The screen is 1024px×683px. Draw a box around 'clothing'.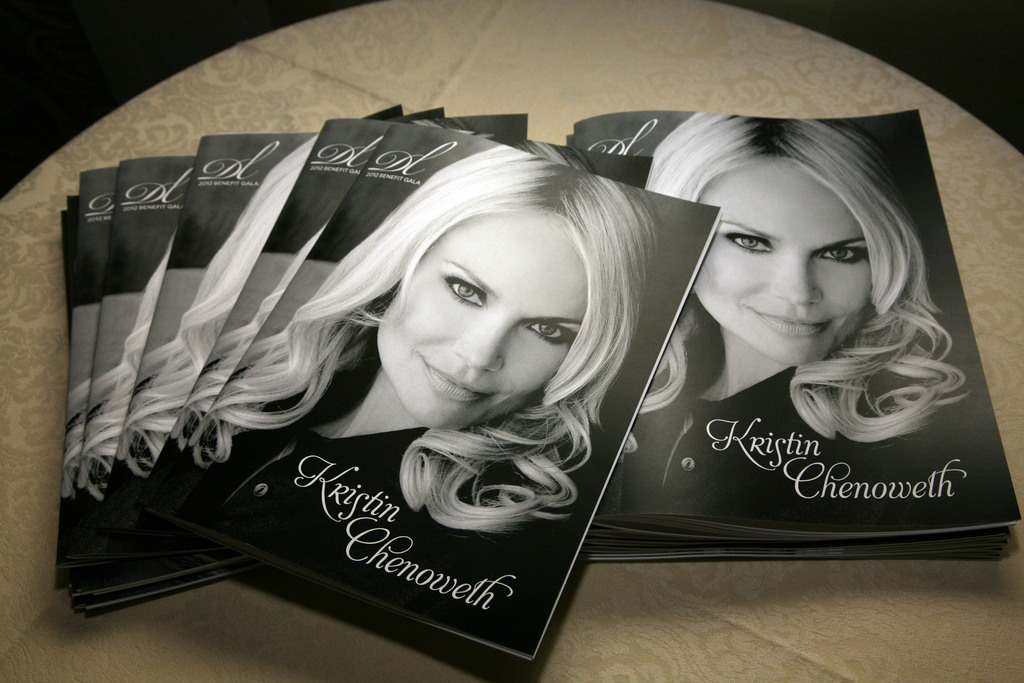
[x1=155, y1=397, x2=597, y2=659].
